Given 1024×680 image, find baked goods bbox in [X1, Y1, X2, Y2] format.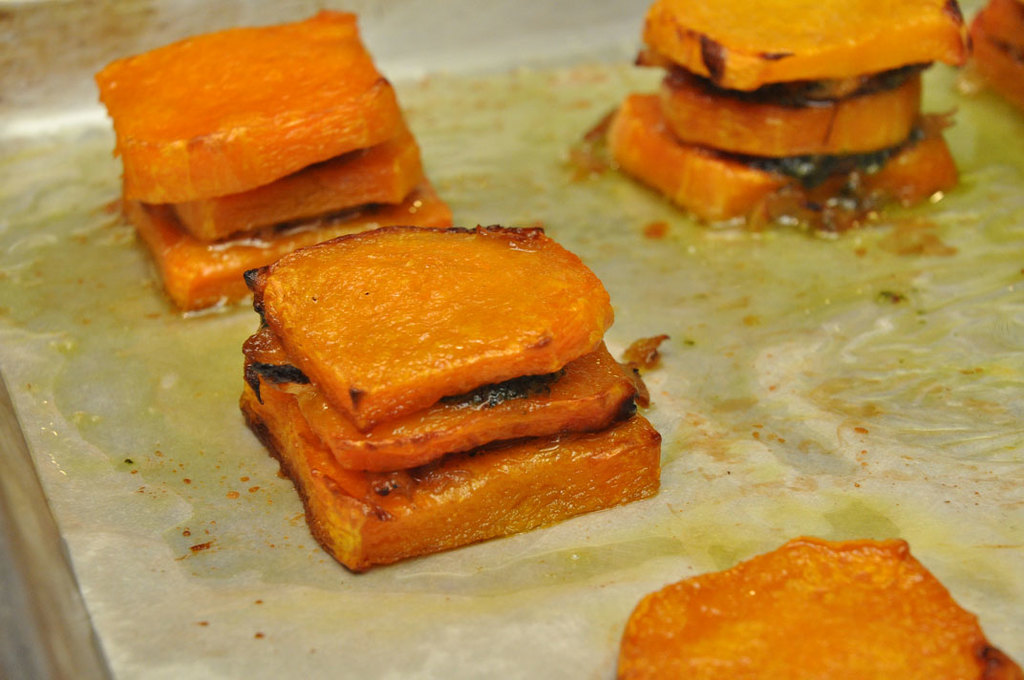
[237, 223, 663, 573].
